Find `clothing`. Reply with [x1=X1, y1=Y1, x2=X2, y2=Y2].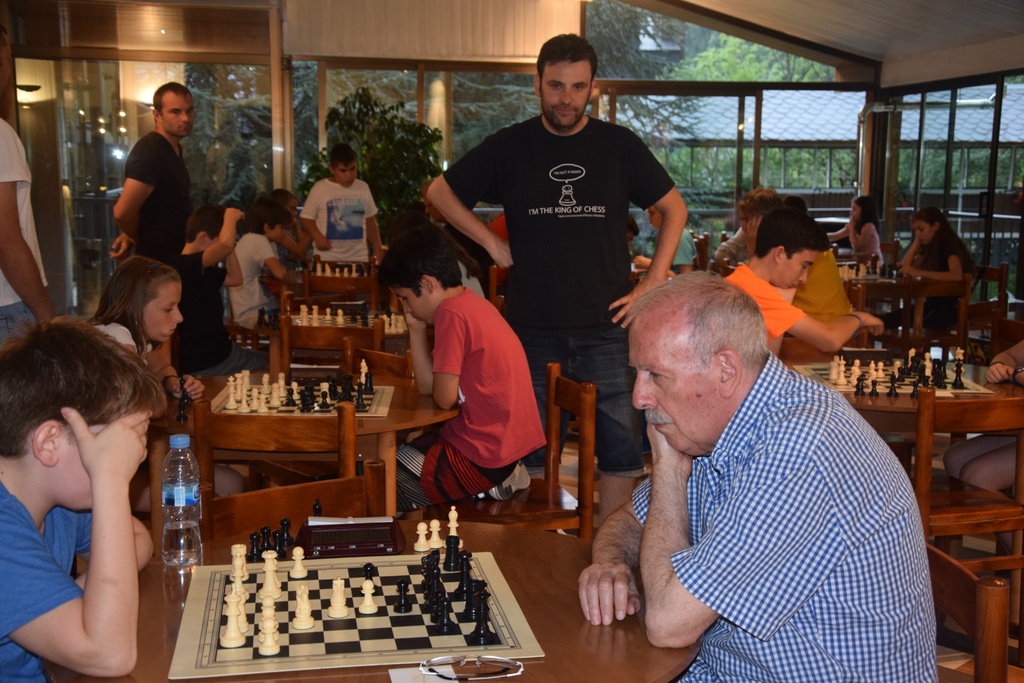
[x1=229, y1=235, x2=275, y2=323].
